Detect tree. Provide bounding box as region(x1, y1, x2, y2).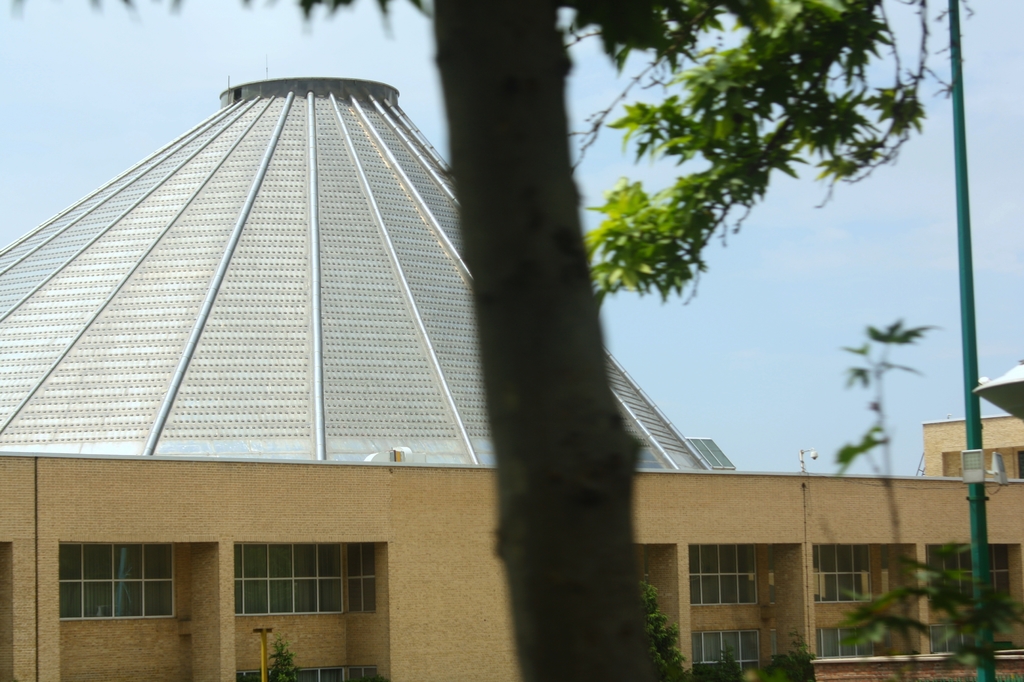
region(264, 638, 301, 681).
